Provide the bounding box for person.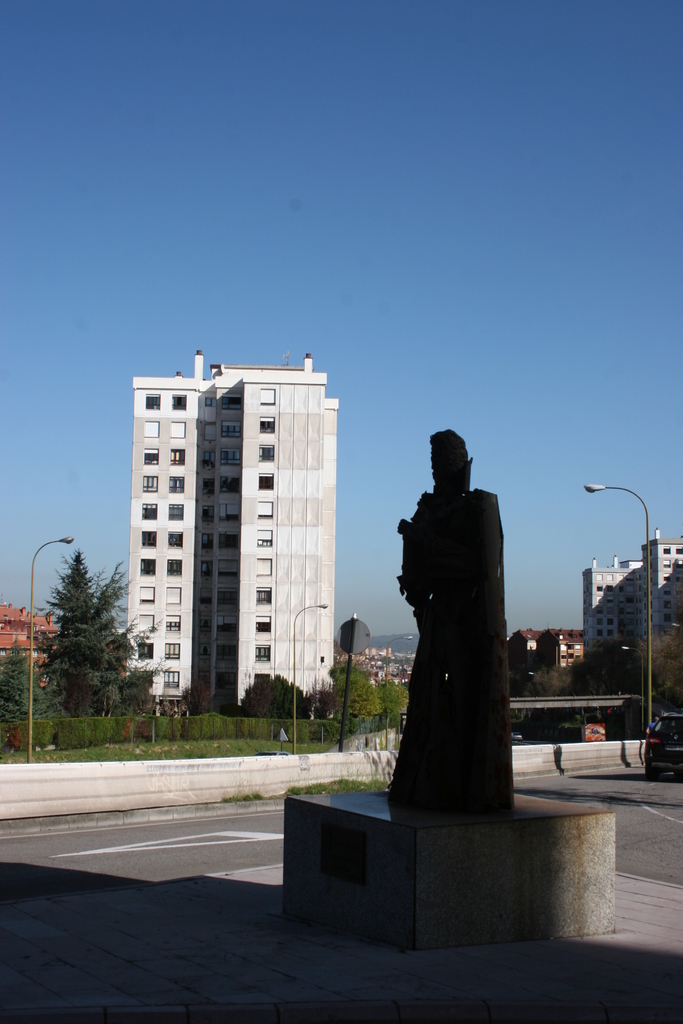
(x1=394, y1=421, x2=520, y2=804).
